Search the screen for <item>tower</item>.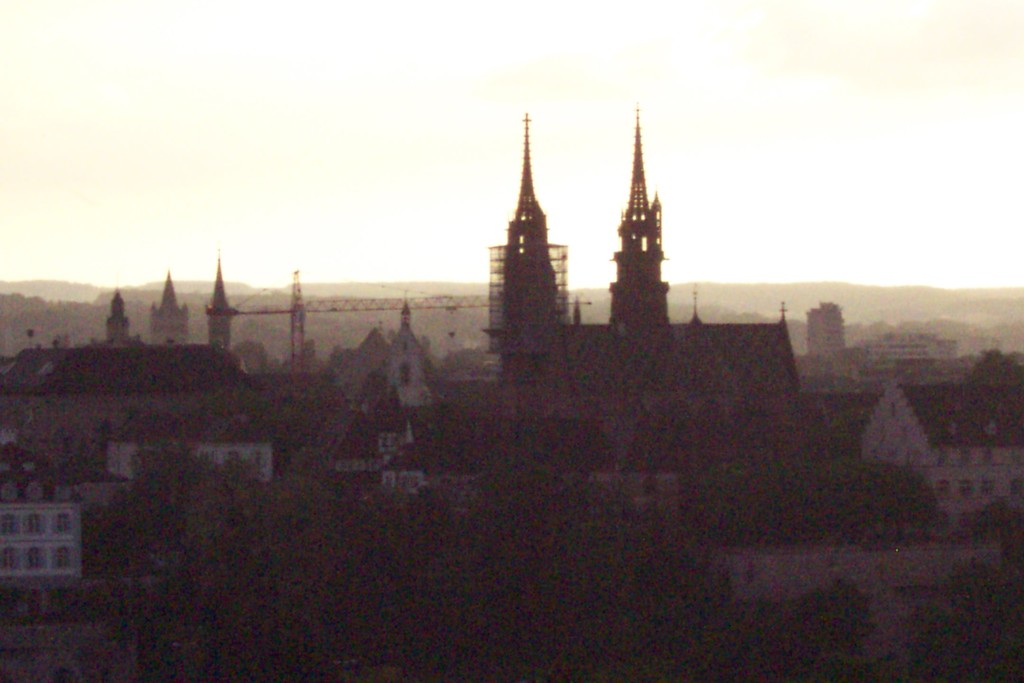
Found at rect(207, 258, 231, 355).
